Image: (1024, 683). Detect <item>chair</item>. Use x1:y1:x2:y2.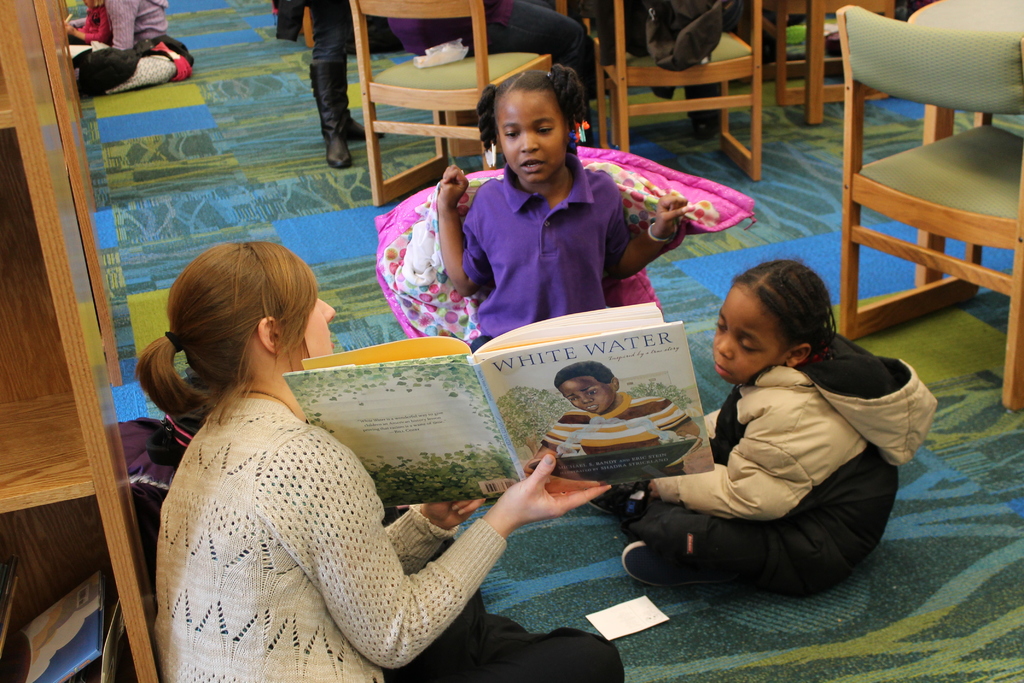
355:0:557:211.
